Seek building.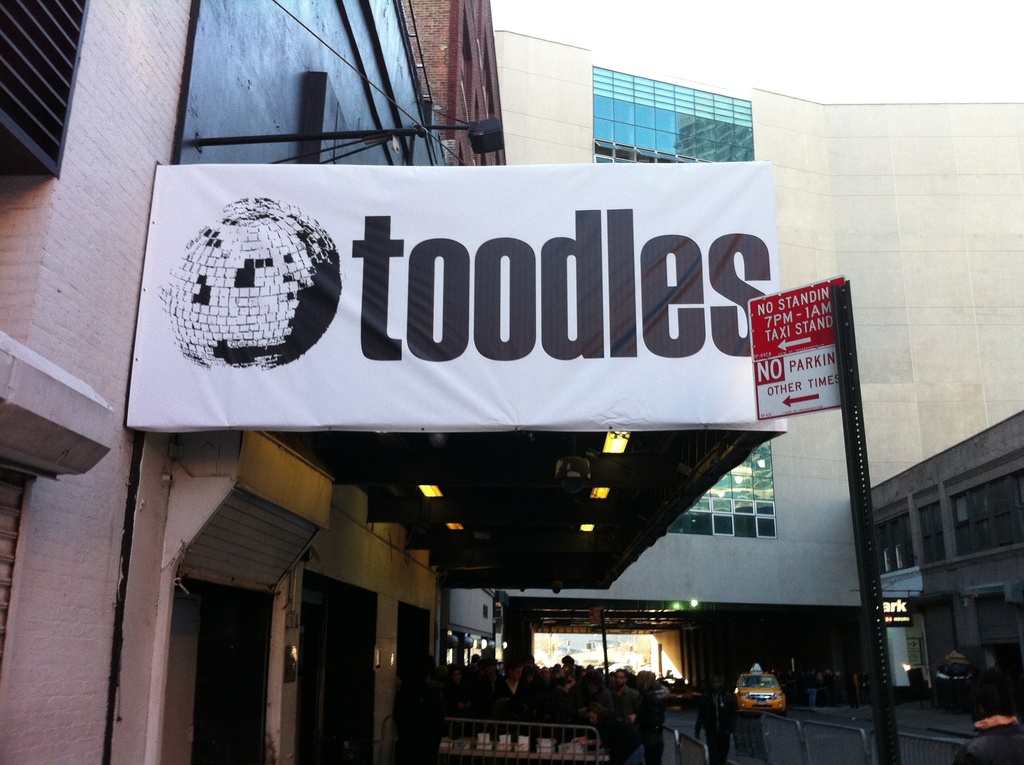
bbox=(0, 1, 505, 764).
